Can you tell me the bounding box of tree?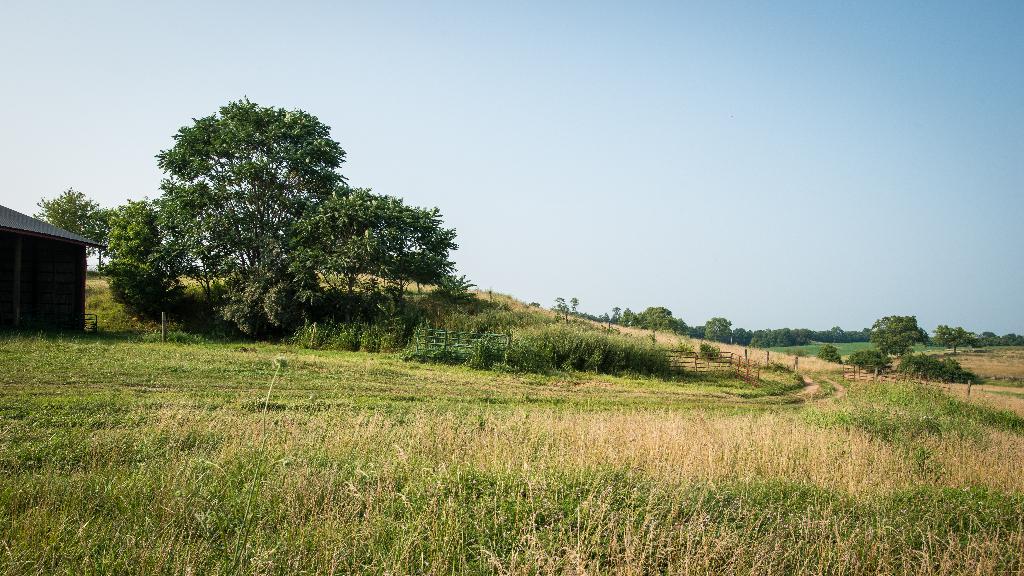
BBox(1011, 335, 1023, 343).
